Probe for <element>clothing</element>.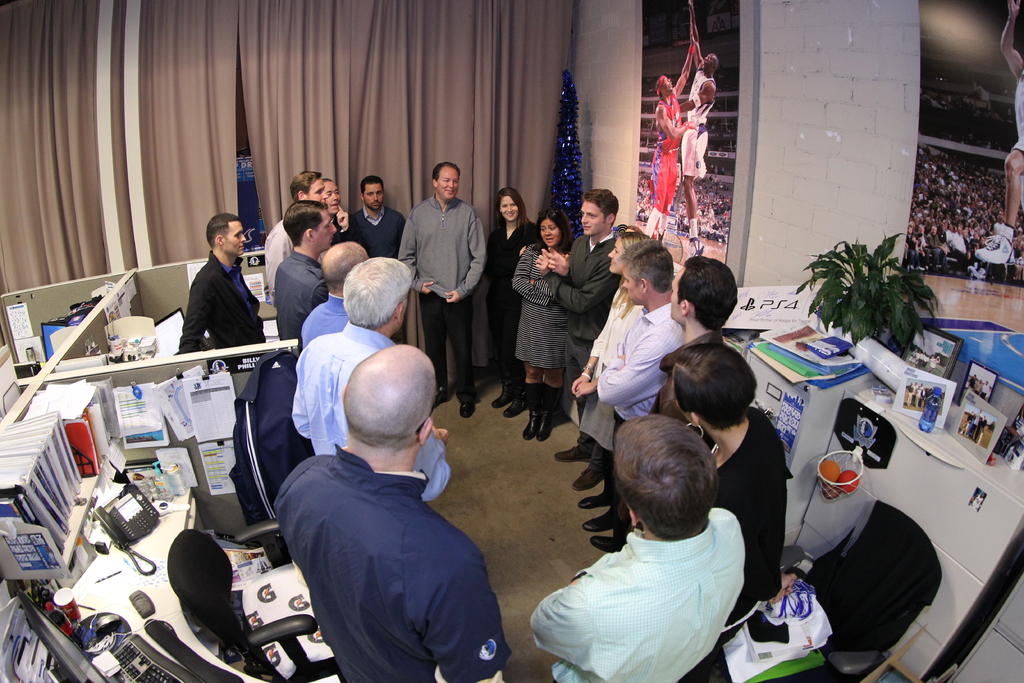
Probe result: <bbox>270, 444, 499, 682</bbox>.
